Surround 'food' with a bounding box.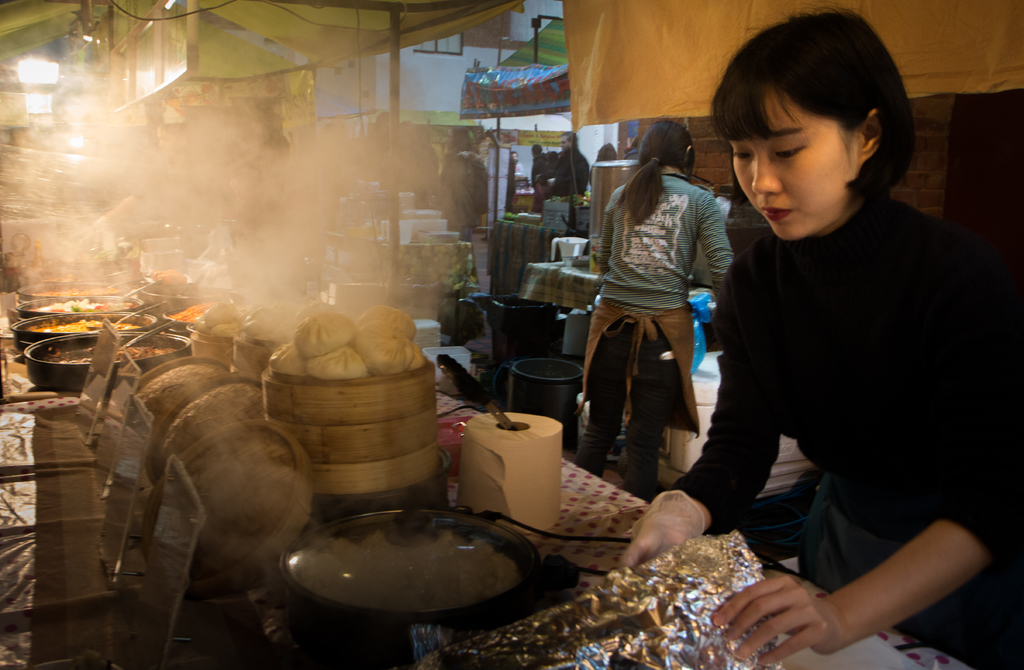
[x1=149, y1=262, x2=189, y2=282].
